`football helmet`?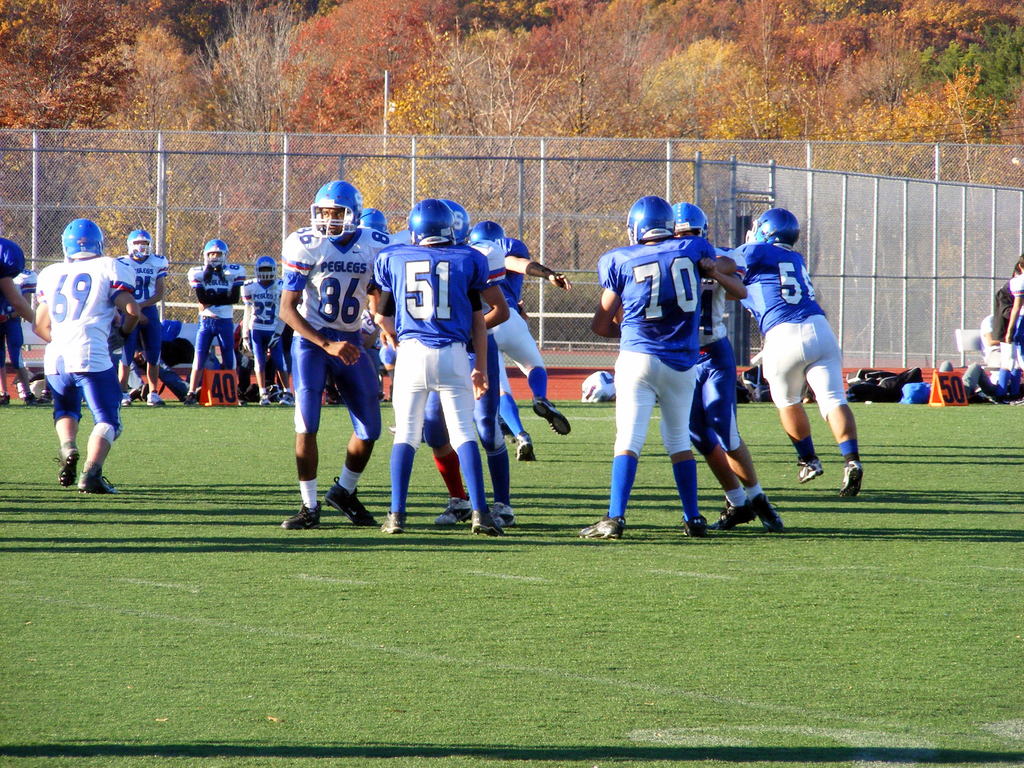
crop(465, 218, 517, 256)
